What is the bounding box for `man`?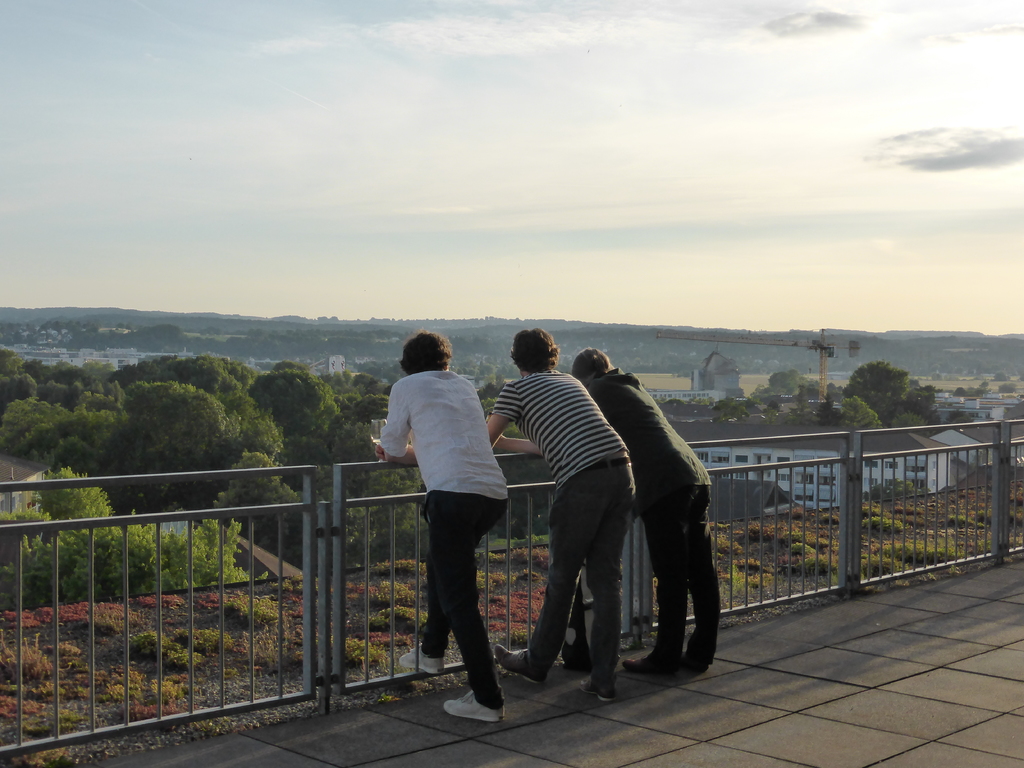
568/345/720/673.
